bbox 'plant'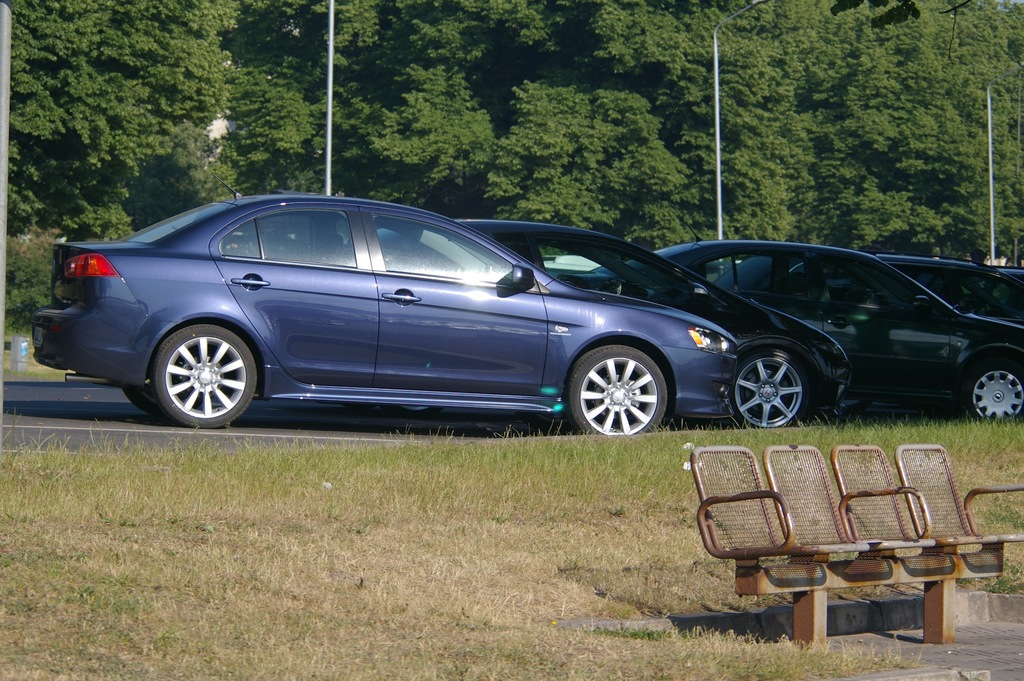
pyautogui.locateOnScreen(44, 198, 141, 257)
